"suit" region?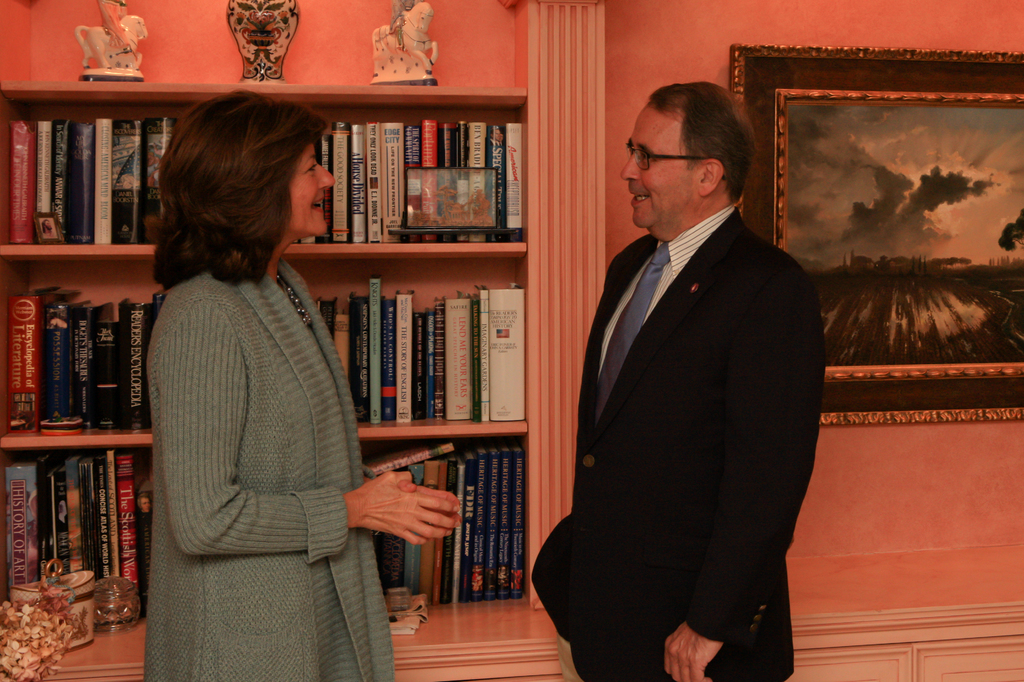
529:205:827:681
